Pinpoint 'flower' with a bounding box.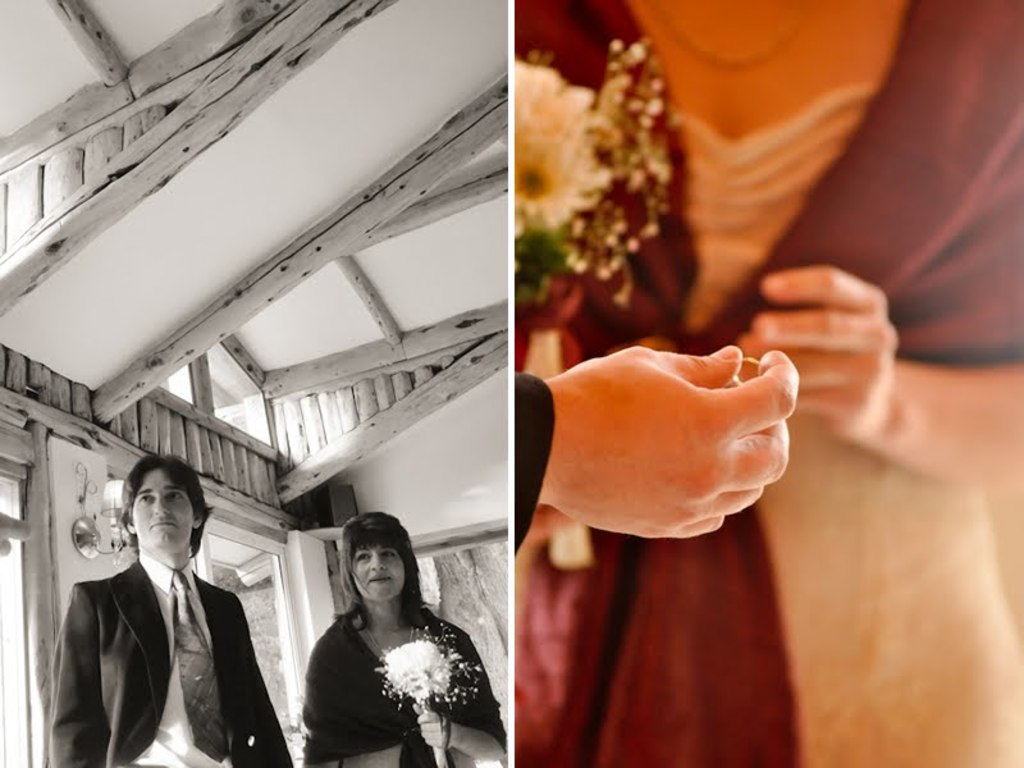
518, 63, 623, 237.
